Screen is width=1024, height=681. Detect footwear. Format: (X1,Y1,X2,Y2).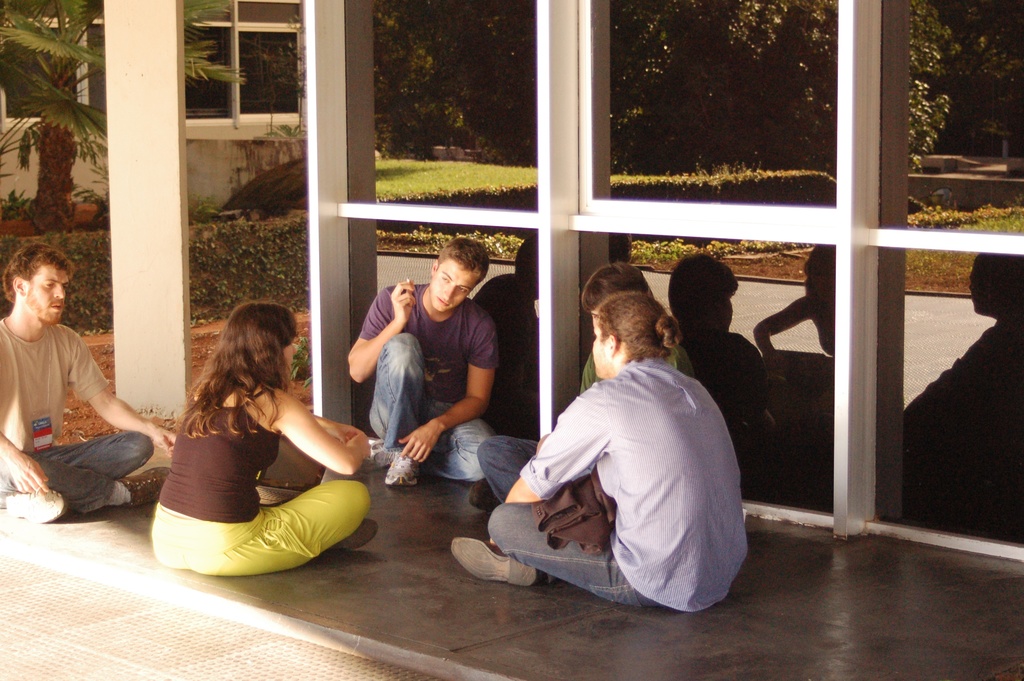
(388,454,422,488).
